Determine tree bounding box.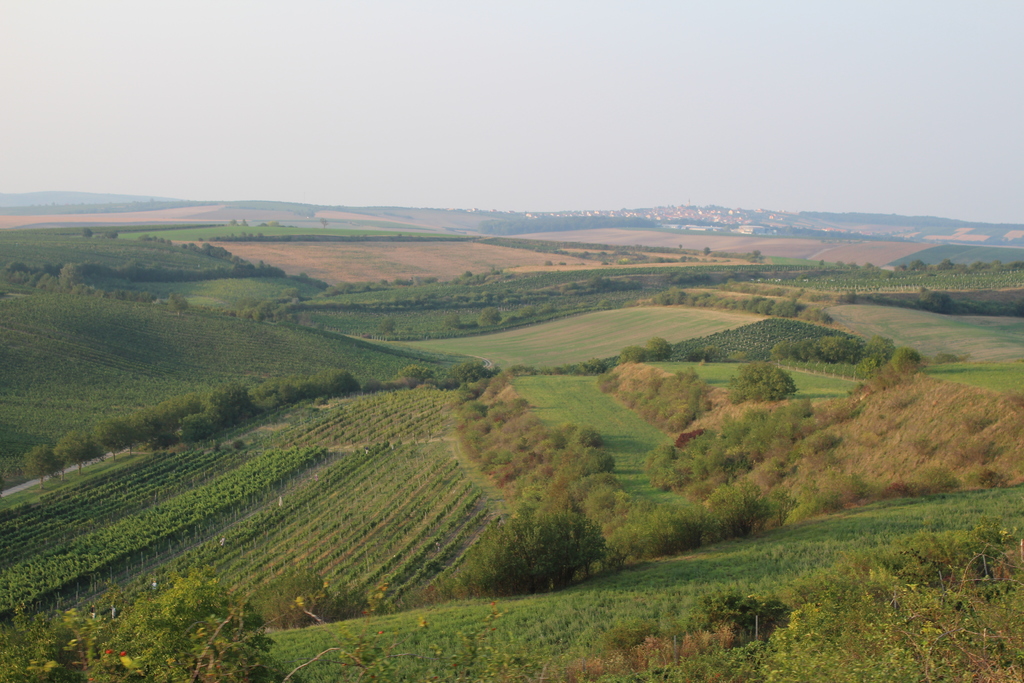
Determined: [845,287,861,307].
